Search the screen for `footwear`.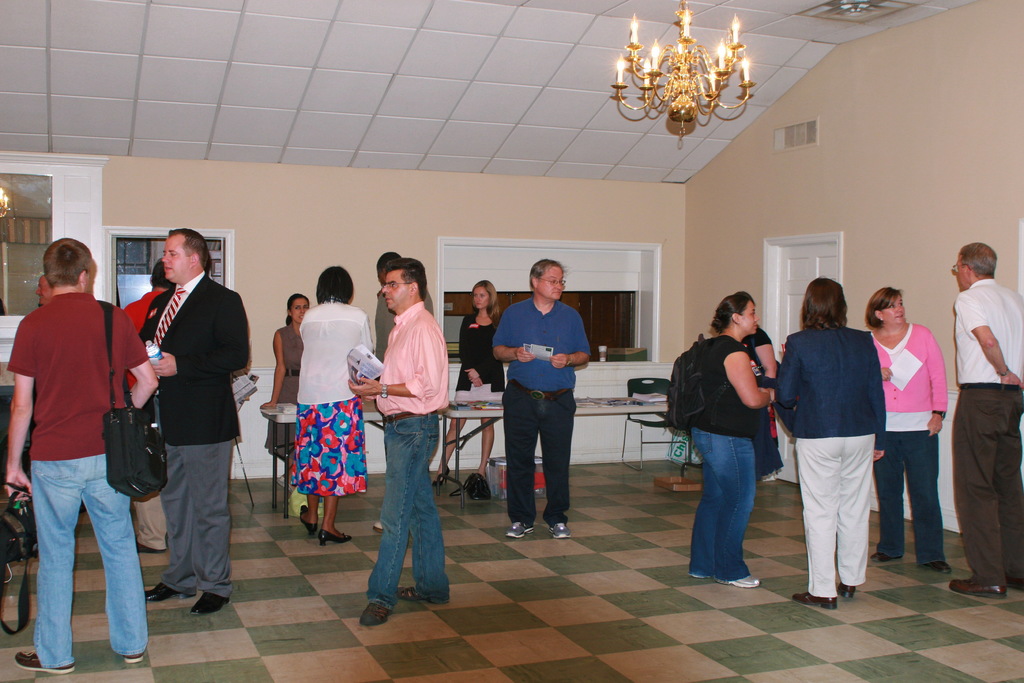
Found at {"left": 838, "top": 583, "right": 856, "bottom": 599}.
